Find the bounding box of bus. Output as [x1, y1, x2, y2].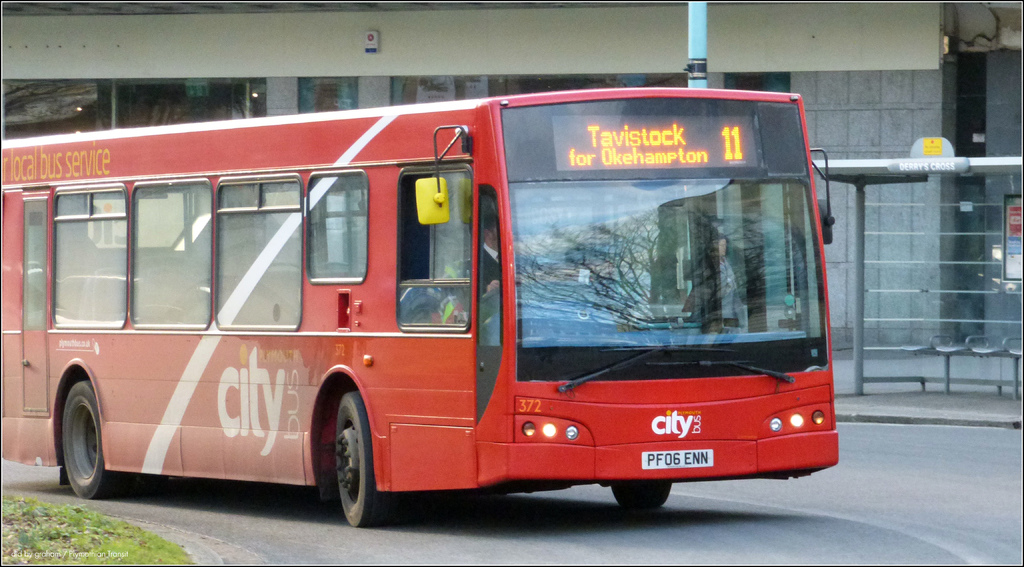
[1, 82, 841, 526].
